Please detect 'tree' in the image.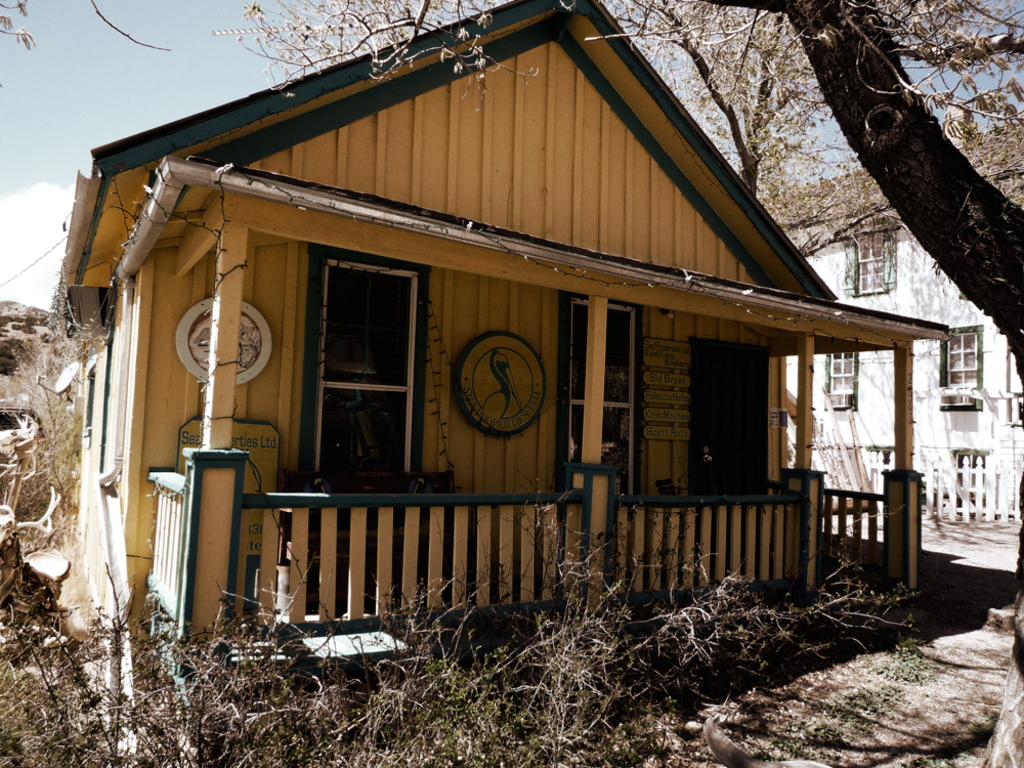
Rect(239, 0, 1023, 767).
